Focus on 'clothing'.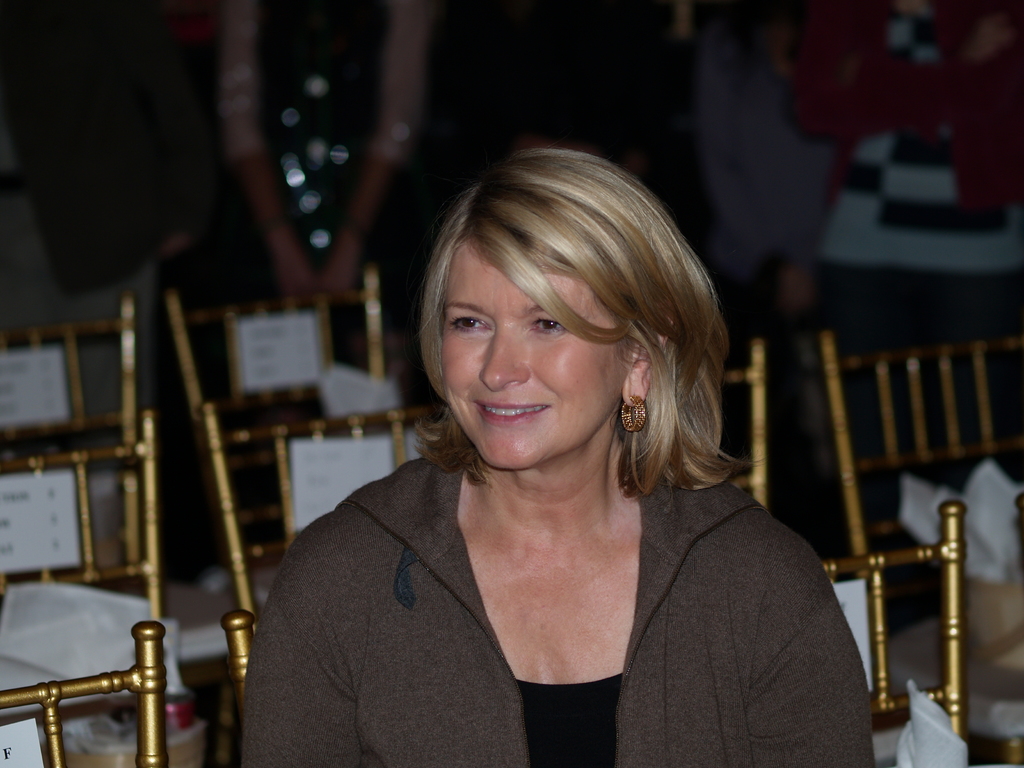
Focused at 0,0,182,512.
